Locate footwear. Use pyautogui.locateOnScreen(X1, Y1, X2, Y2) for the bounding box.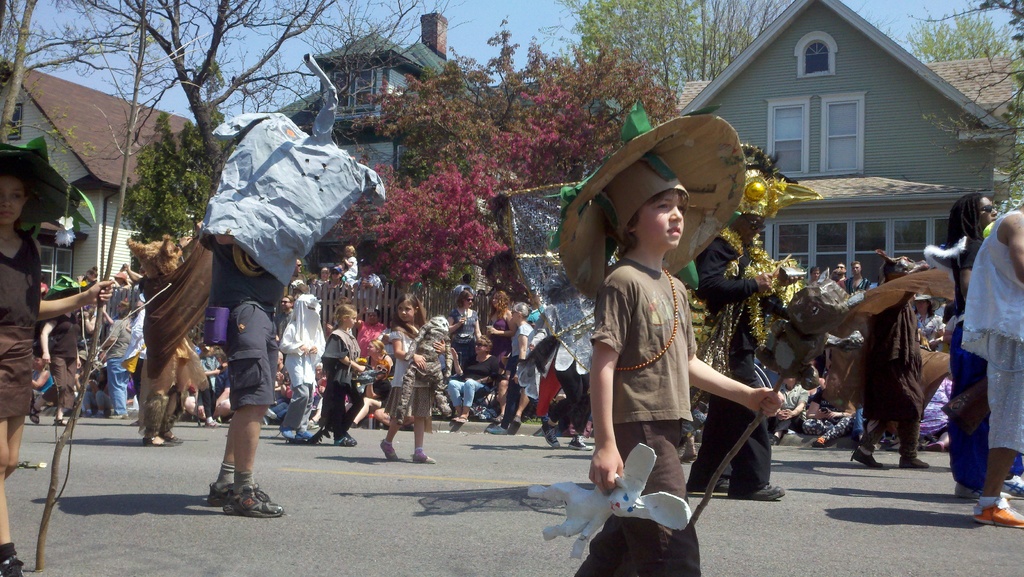
pyautogui.locateOnScreen(897, 453, 931, 468).
